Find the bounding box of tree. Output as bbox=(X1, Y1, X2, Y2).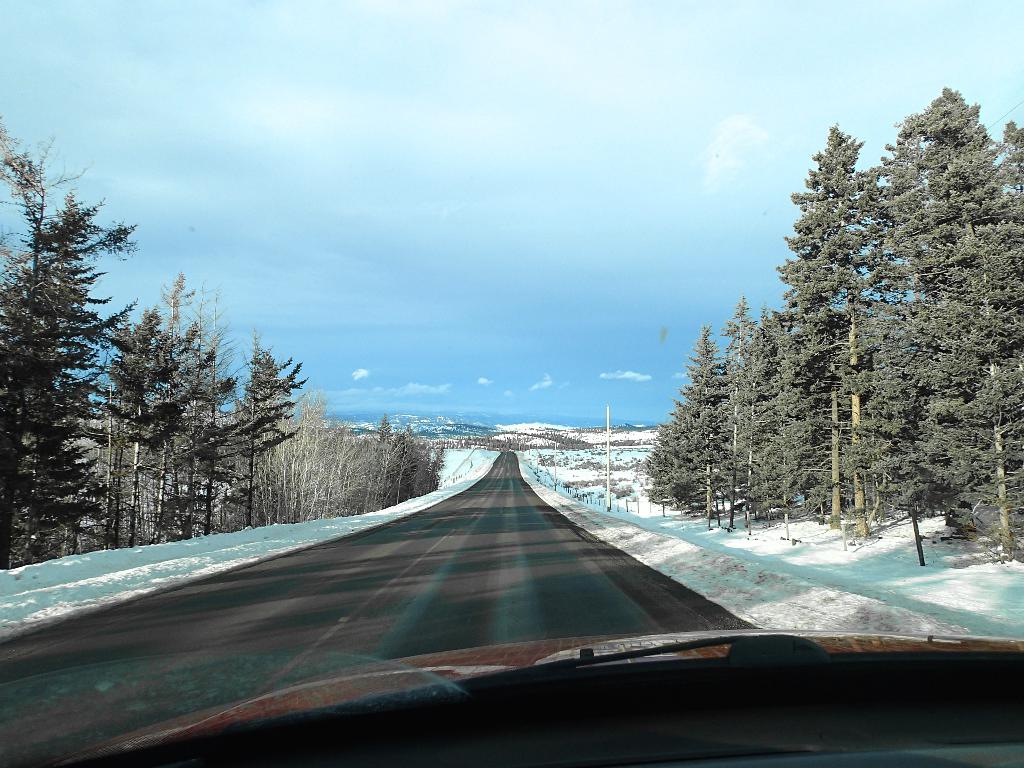
bbox=(8, 141, 130, 552).
